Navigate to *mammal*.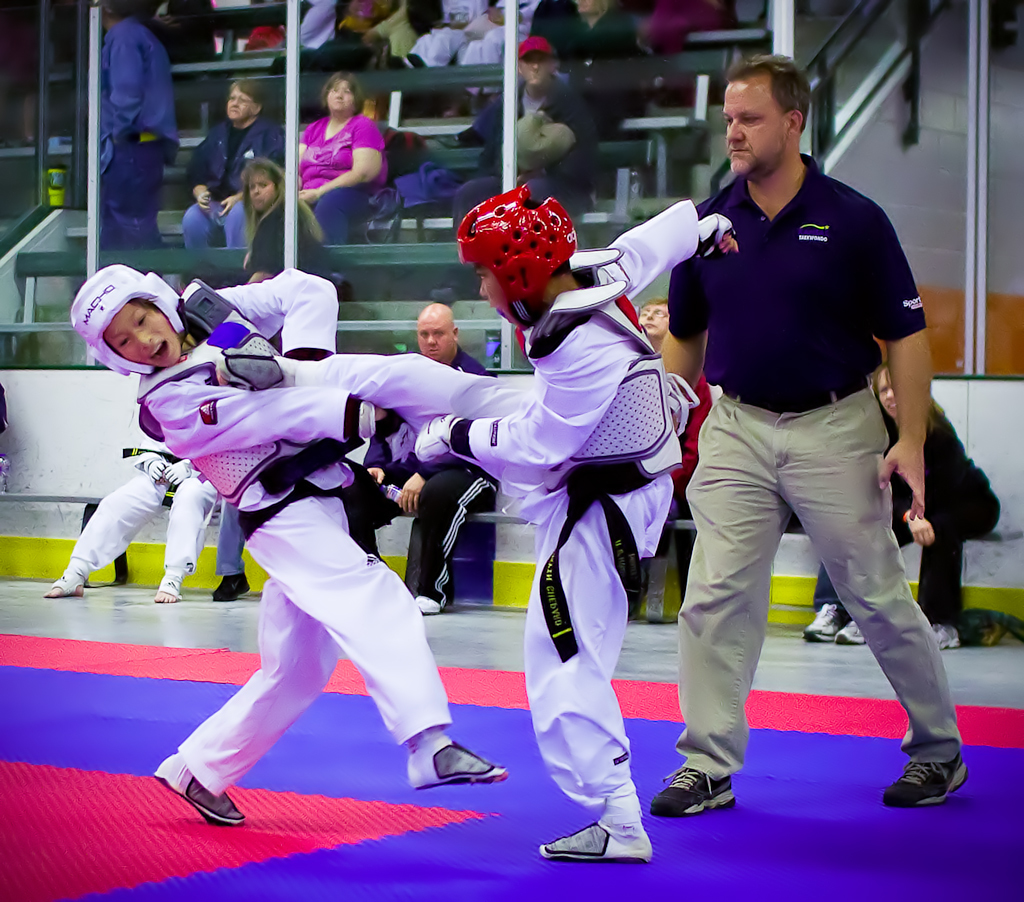
Navigation target: x1=283 y1=0 x2=339 y2=50.
